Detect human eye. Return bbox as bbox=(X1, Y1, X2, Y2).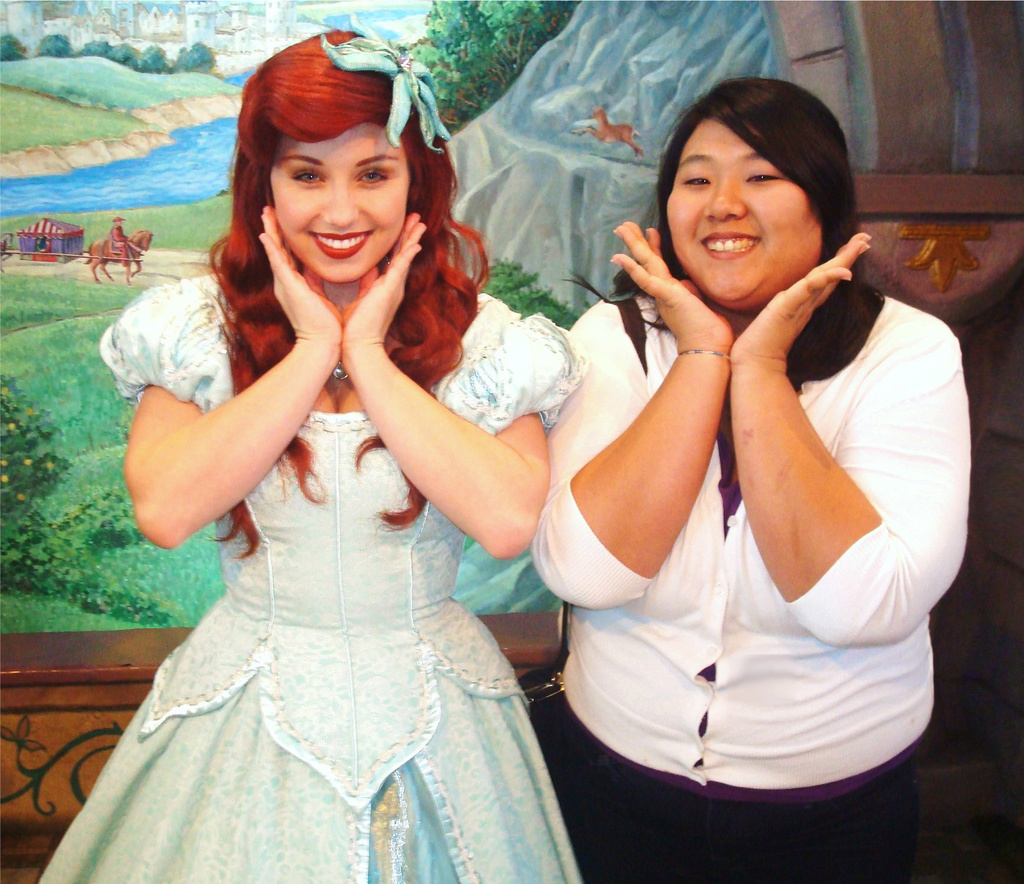
bbox=(675, 166, 721, 198).
